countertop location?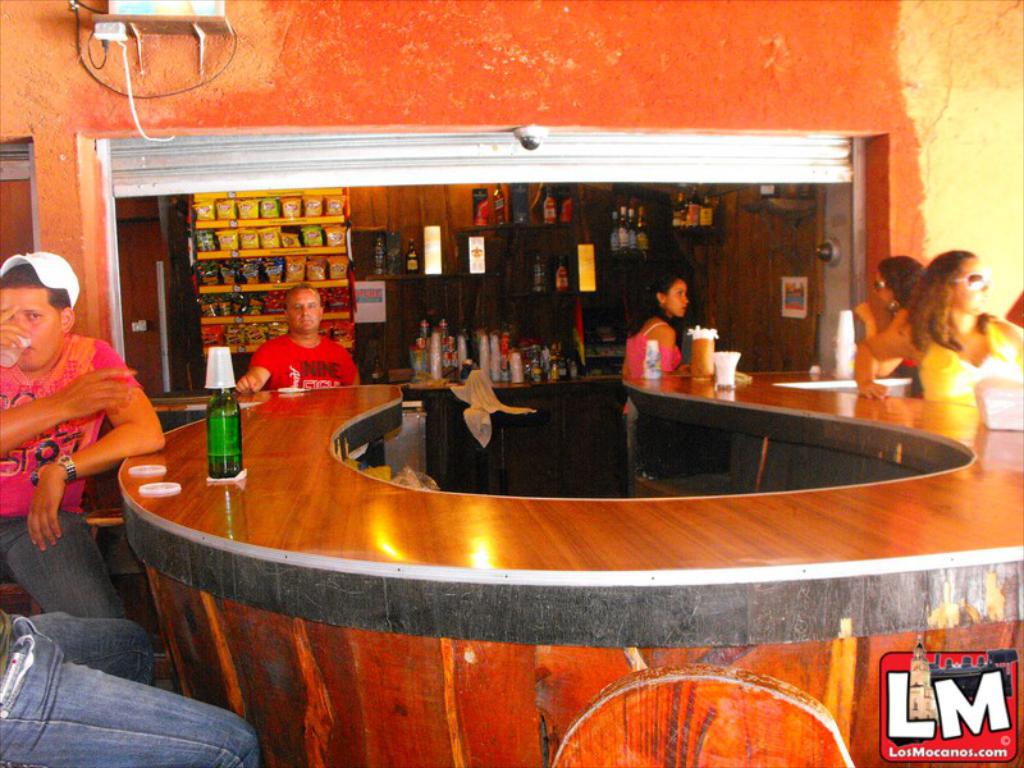
<bbox>151, 370, 808, 415</bbox>
